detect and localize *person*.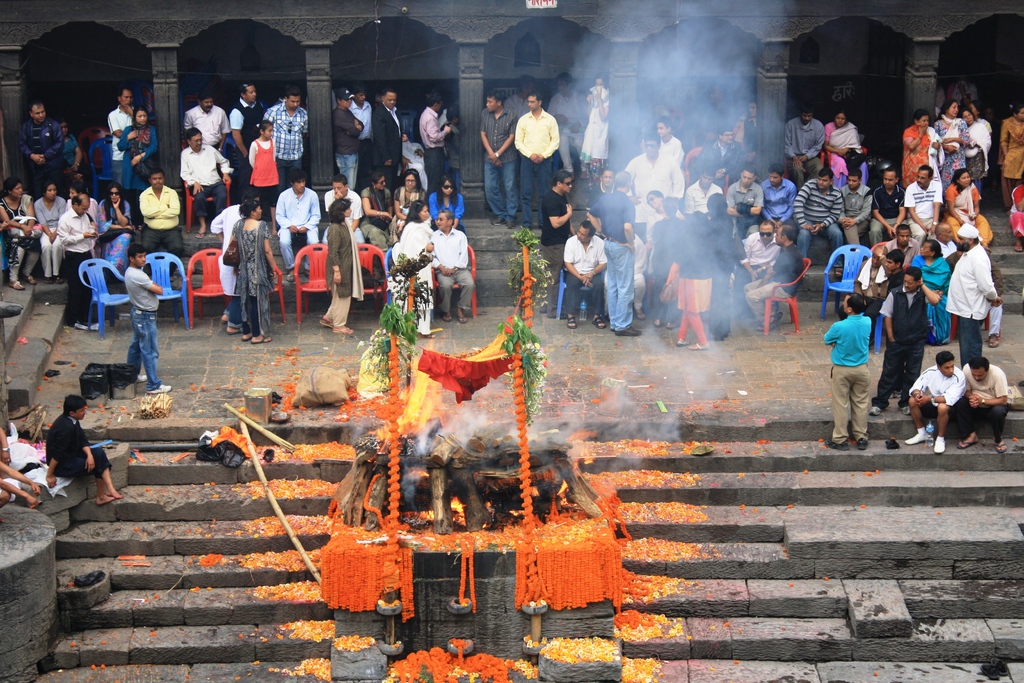
Localized at 907 350 966 454.
